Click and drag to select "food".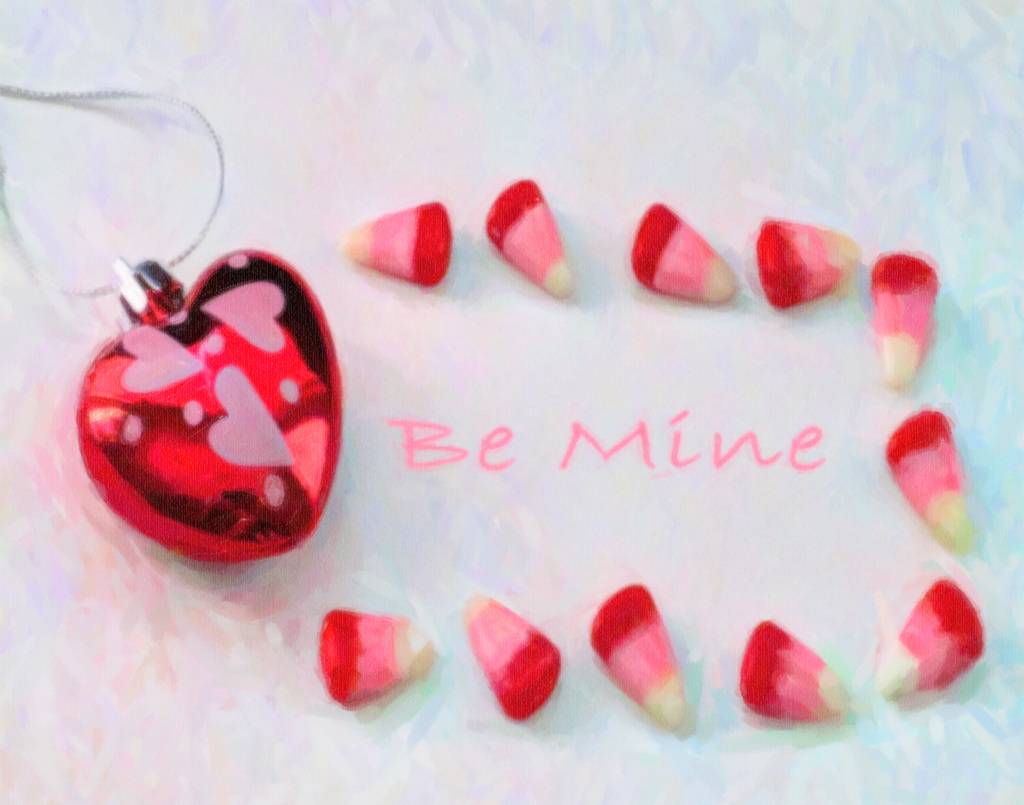
Selection: <bbox>736, 613, 852, 726</bbox>.
